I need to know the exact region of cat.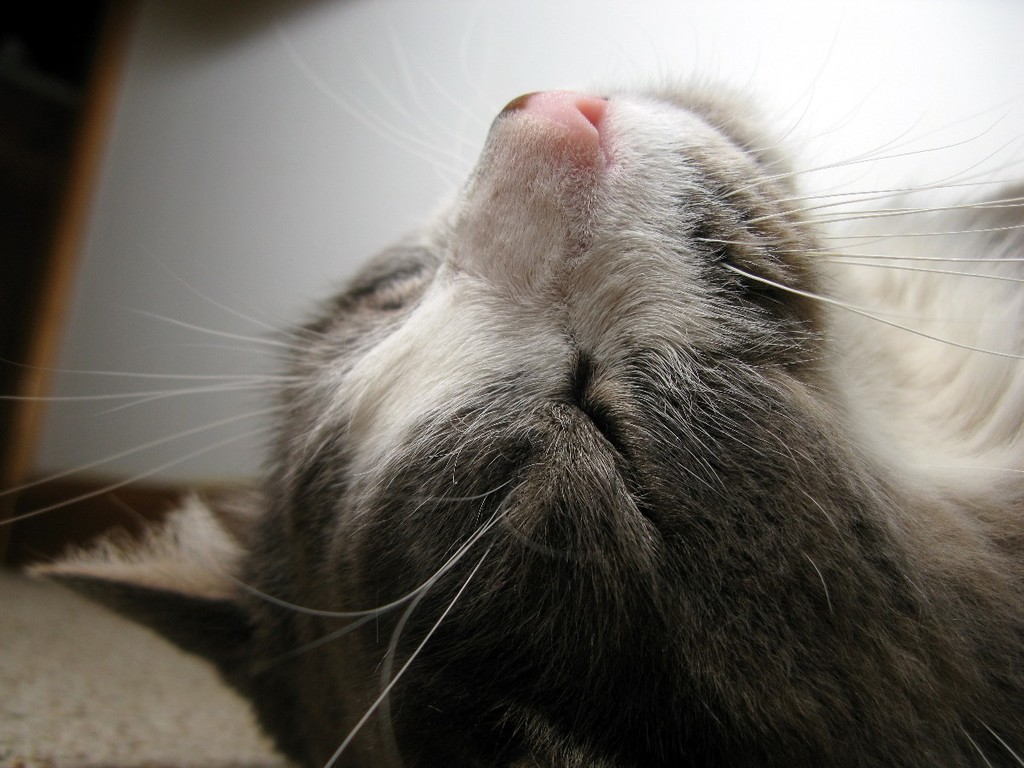
Region: x1=0 y1=49 x2=1023 y2=767.
